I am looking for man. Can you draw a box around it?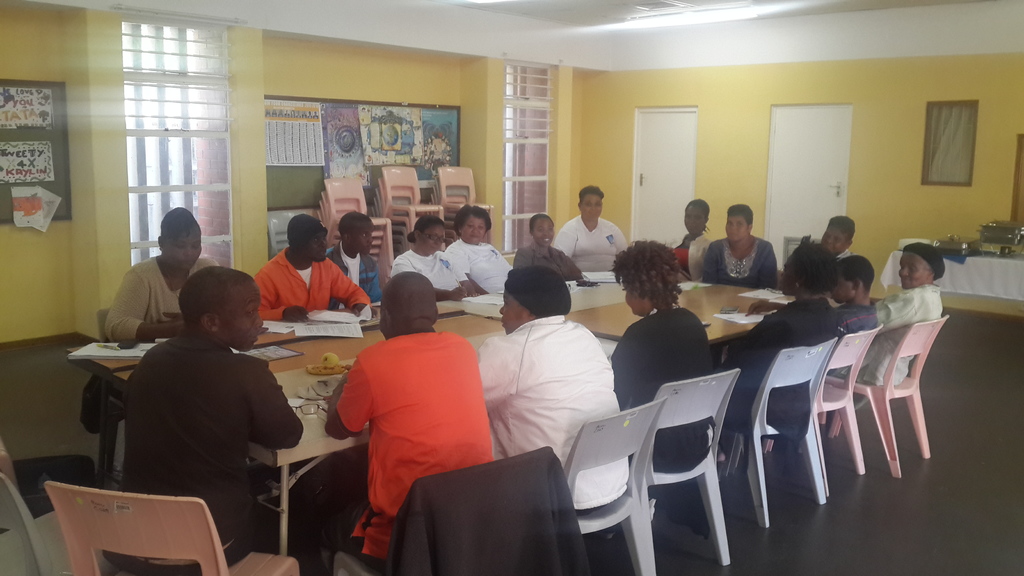
Sure, the bounding box is 251 212 380 328.
